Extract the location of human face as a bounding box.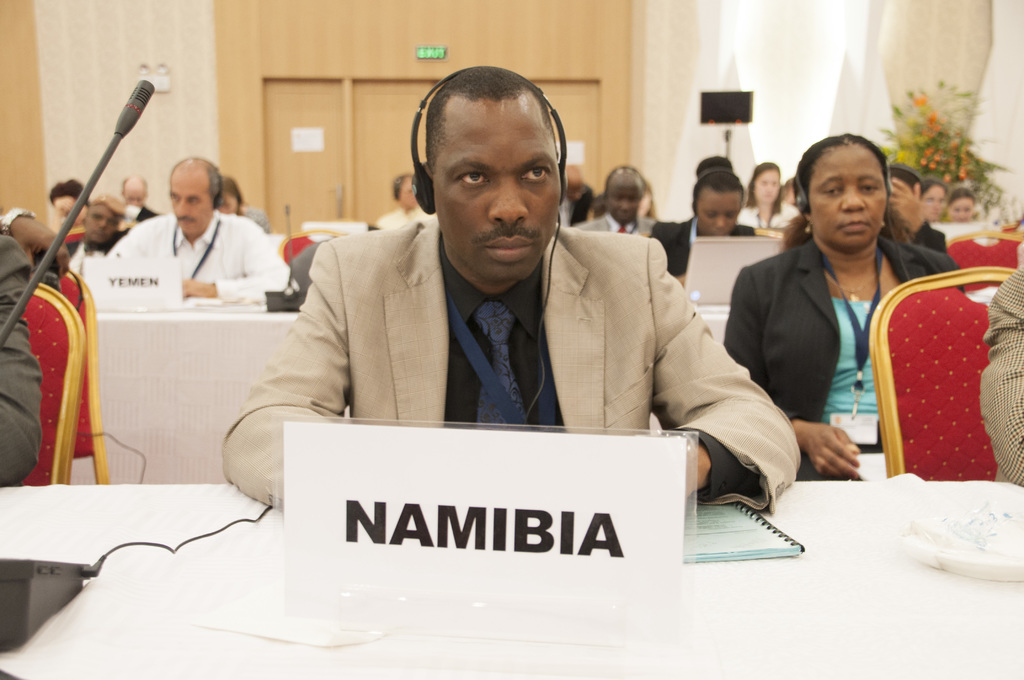
l=88, t=204, r=120, b=243.
